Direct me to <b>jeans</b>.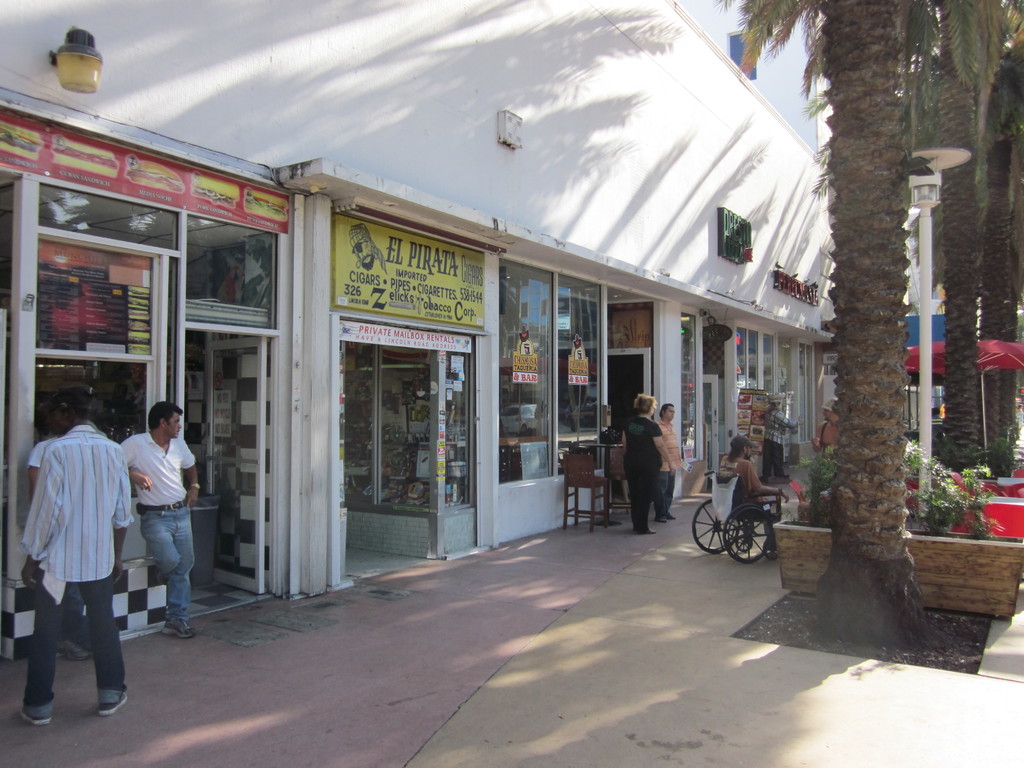
Direction: <bbox>21, 573, 123, 724</bbox>.
